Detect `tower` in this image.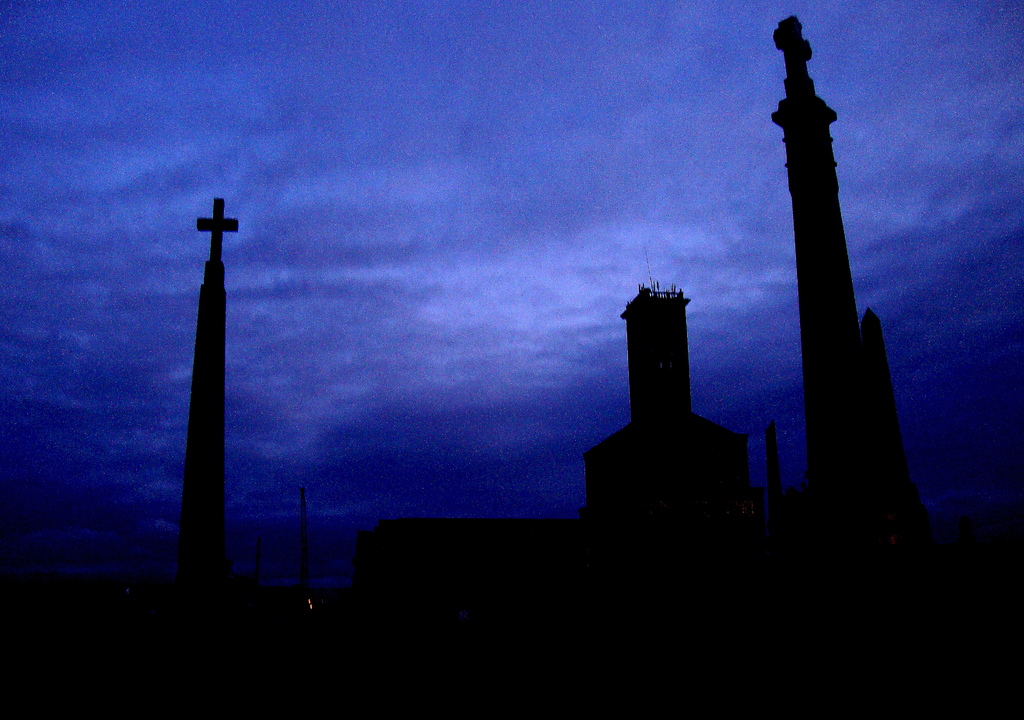
Detection: (770,17,935,521).
